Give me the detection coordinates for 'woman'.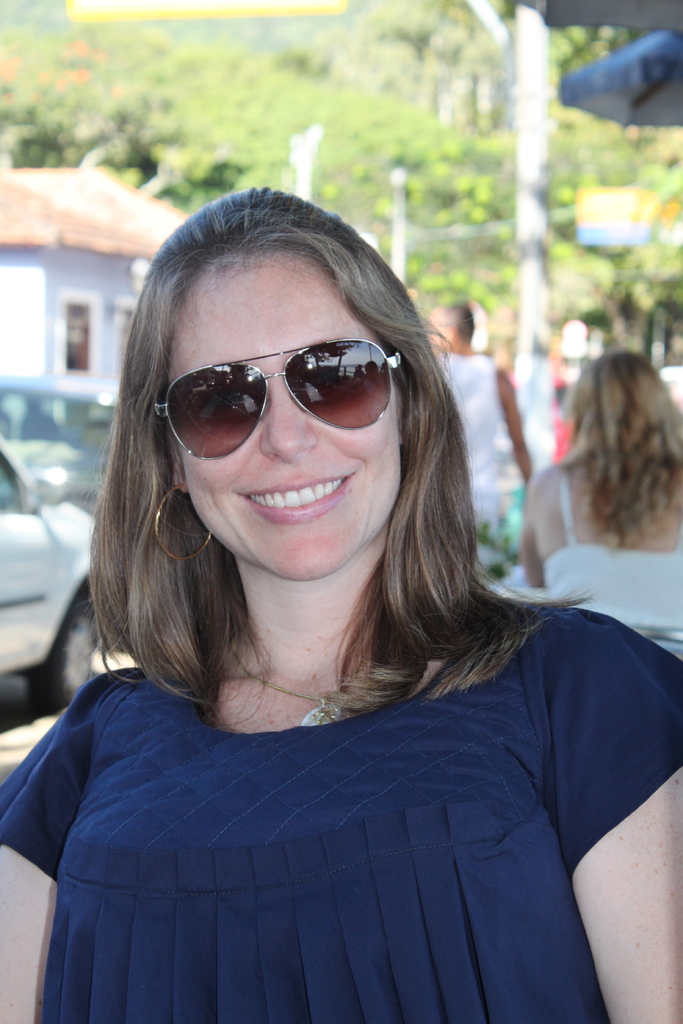
501, 344, 682, 682.
